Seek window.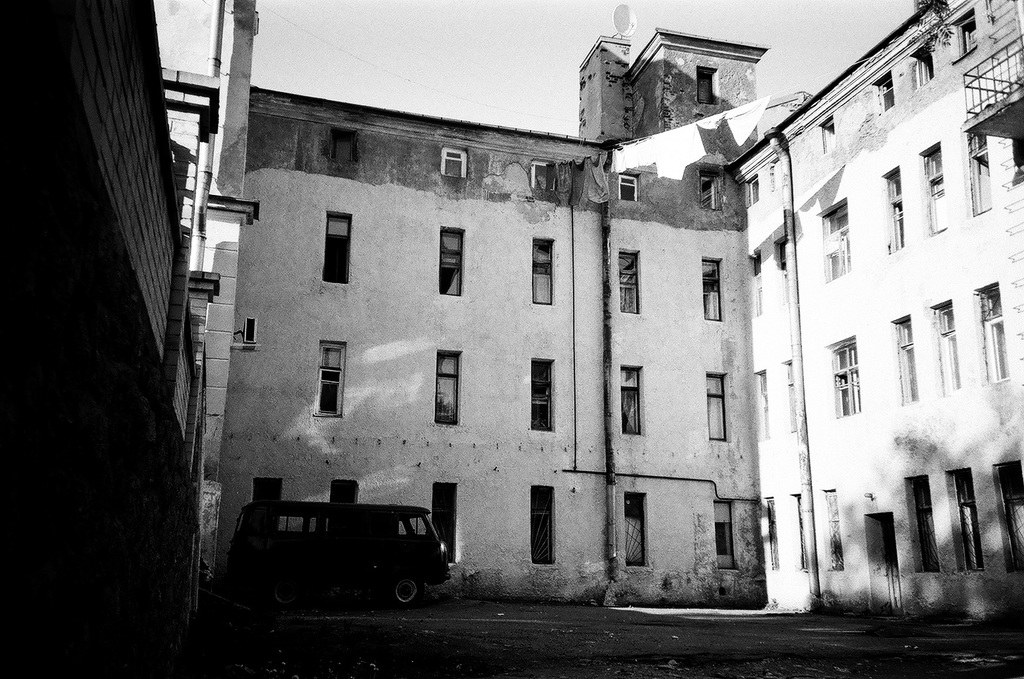
[966,129,992,209].
